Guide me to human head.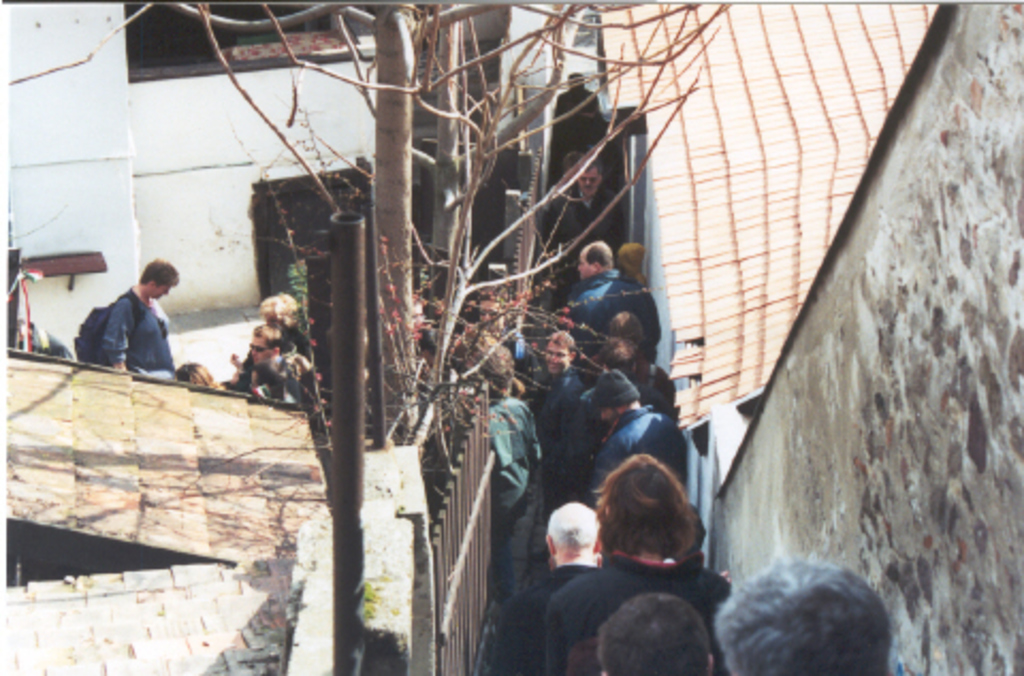
Guidance: left=576, top=237, right=612, bottom=275.
